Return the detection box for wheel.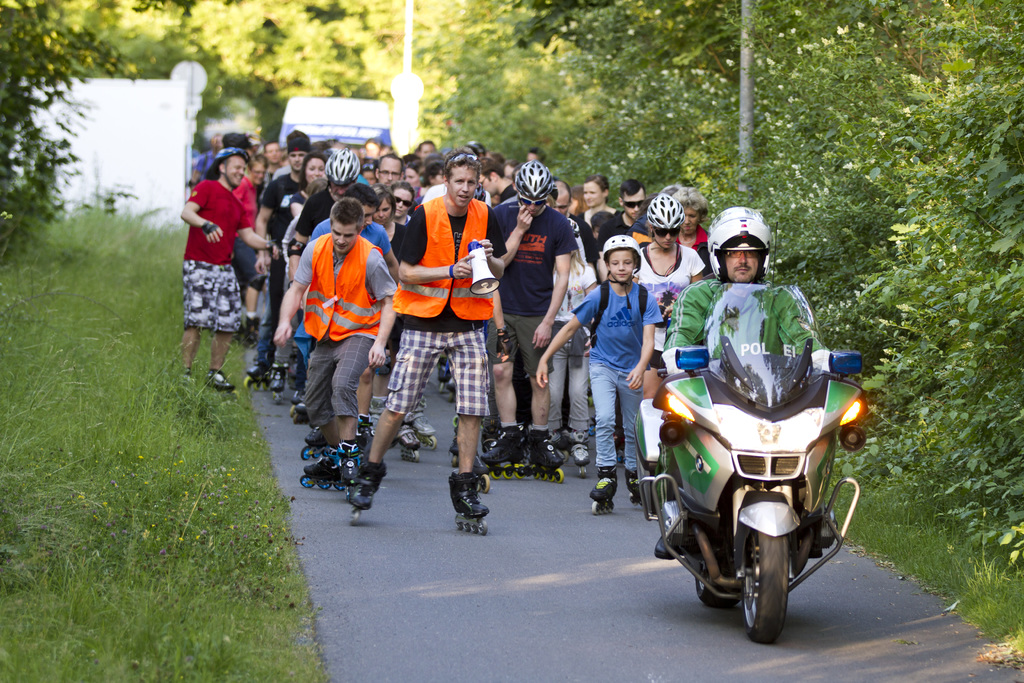
335,478,352,493.
